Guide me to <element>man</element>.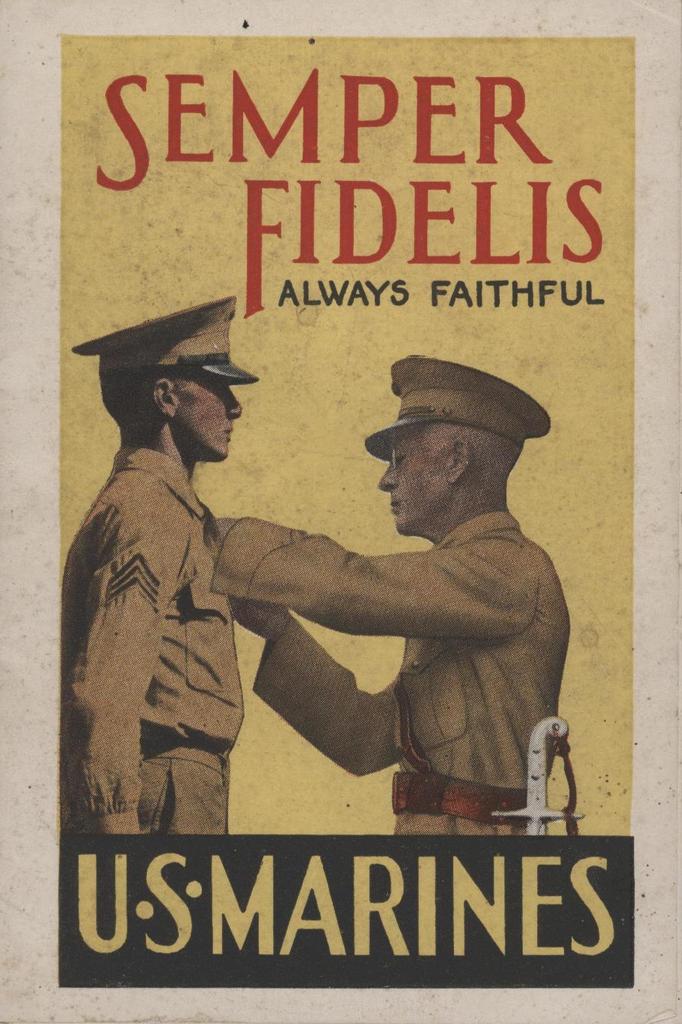
Guidance: 210/364/573/838.
